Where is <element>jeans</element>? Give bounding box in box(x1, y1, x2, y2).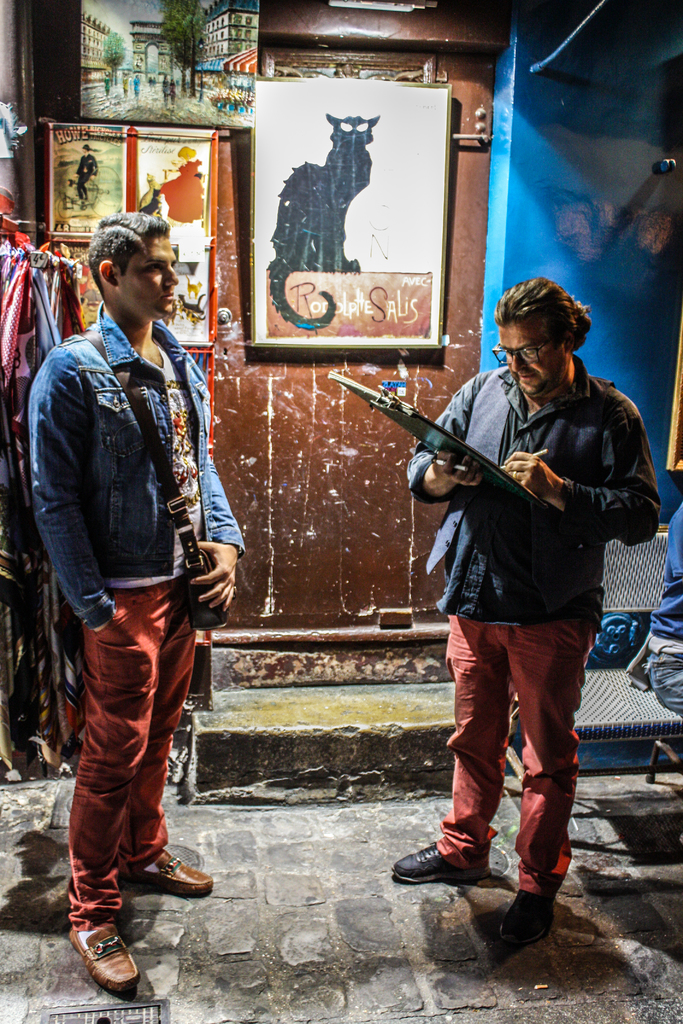
box(650, 652, 682, 716).
